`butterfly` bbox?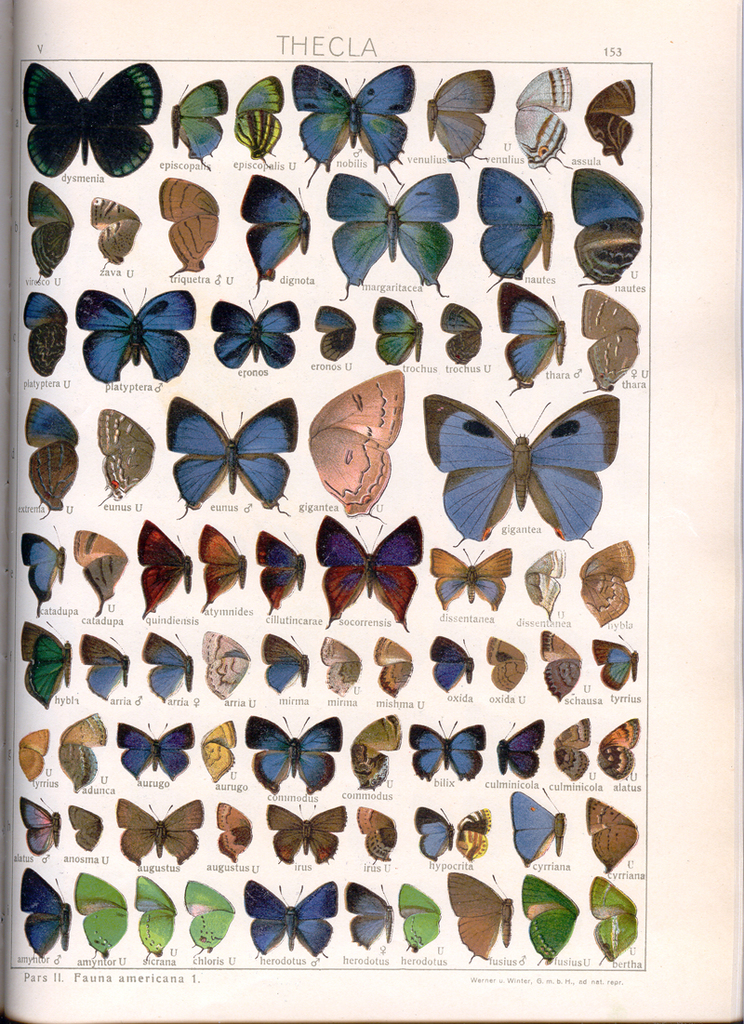
{"left": 259, "top": 806, "right": 345, "bottom": 872}
